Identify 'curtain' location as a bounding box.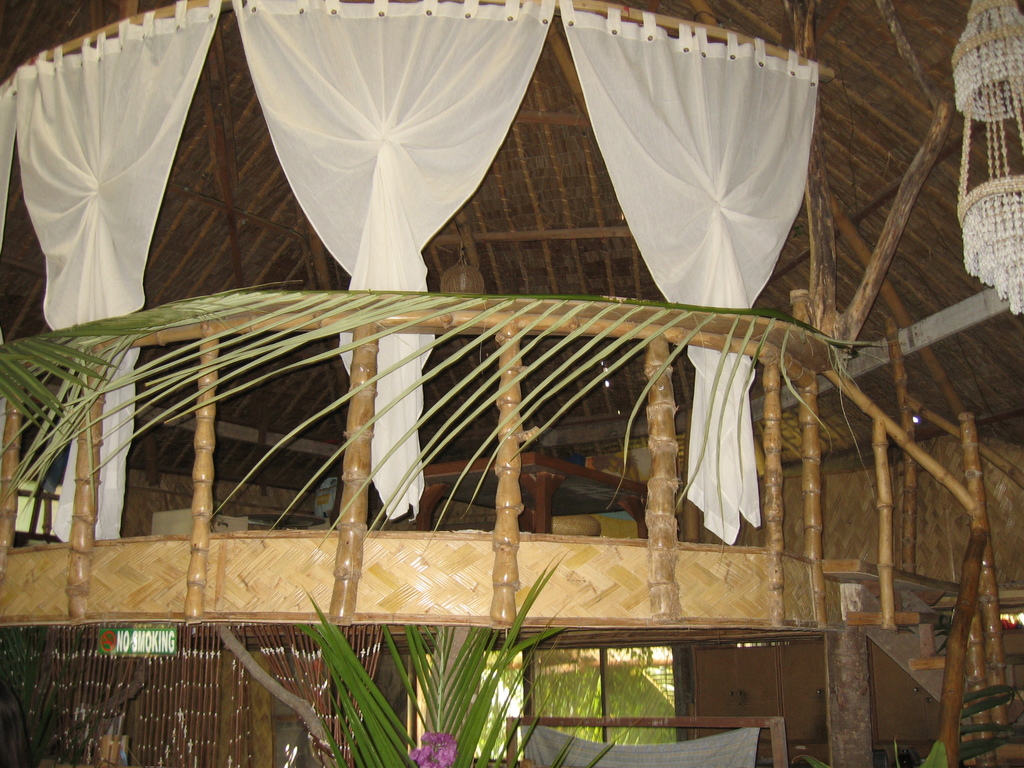
Rect(34, 0, 809, 500).
